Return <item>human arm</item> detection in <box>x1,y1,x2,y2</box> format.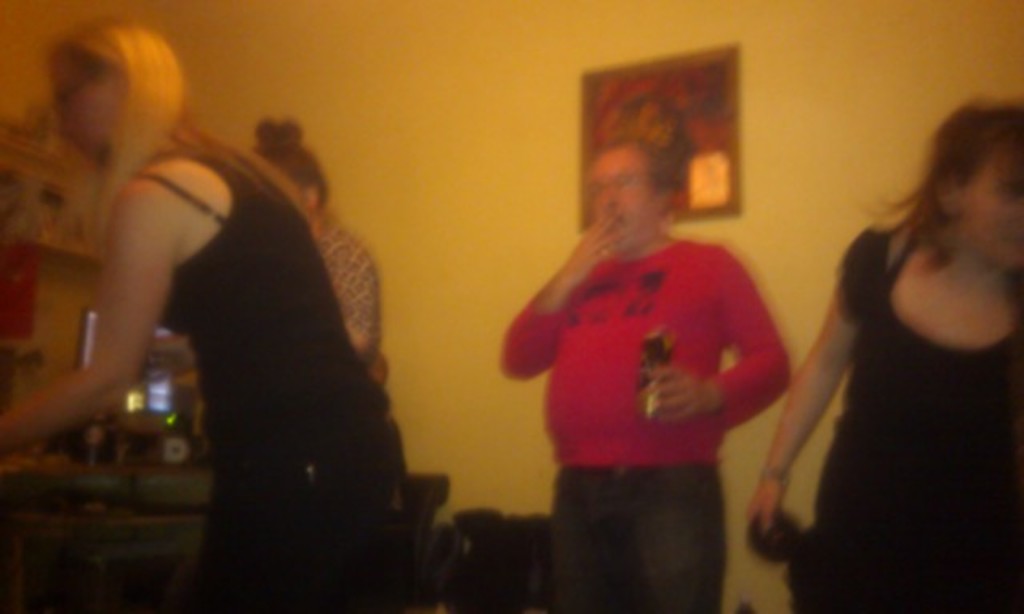
<box>787,253,902,553</box>.
